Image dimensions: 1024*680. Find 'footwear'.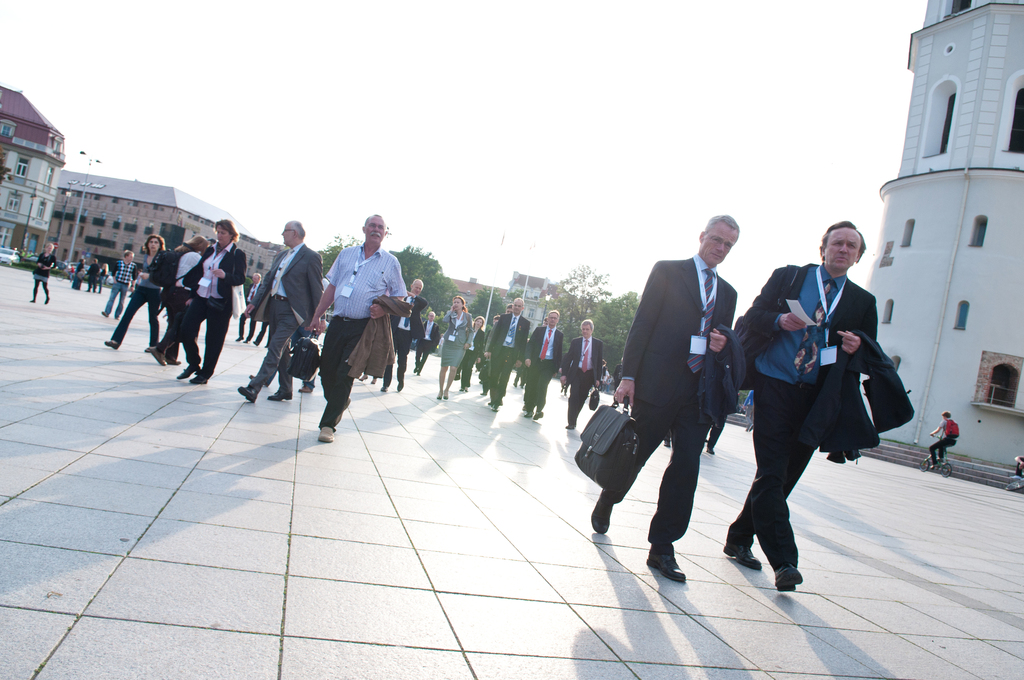
left=640, top=542, right=685, bottom=585.
